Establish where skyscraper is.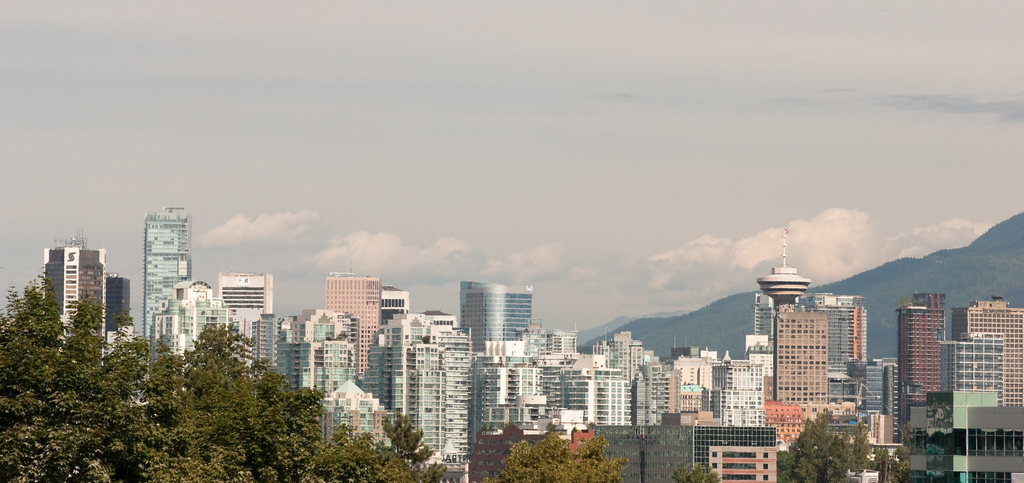
Established at (left=323, top=268, right=382, bottom=388).
